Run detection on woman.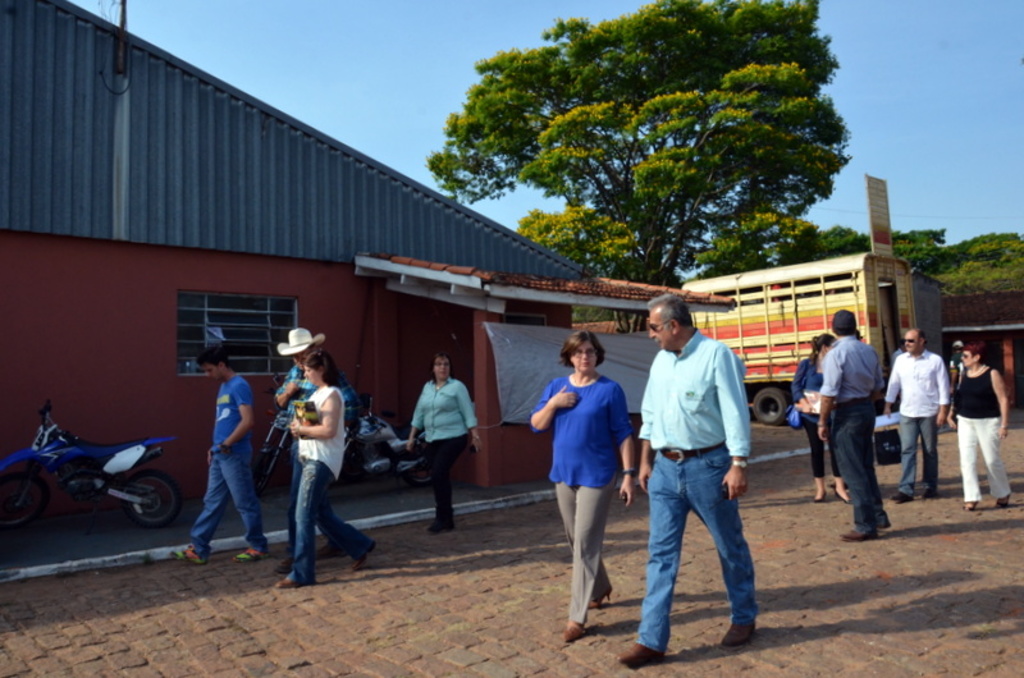
Result: [799,333,858,503].
